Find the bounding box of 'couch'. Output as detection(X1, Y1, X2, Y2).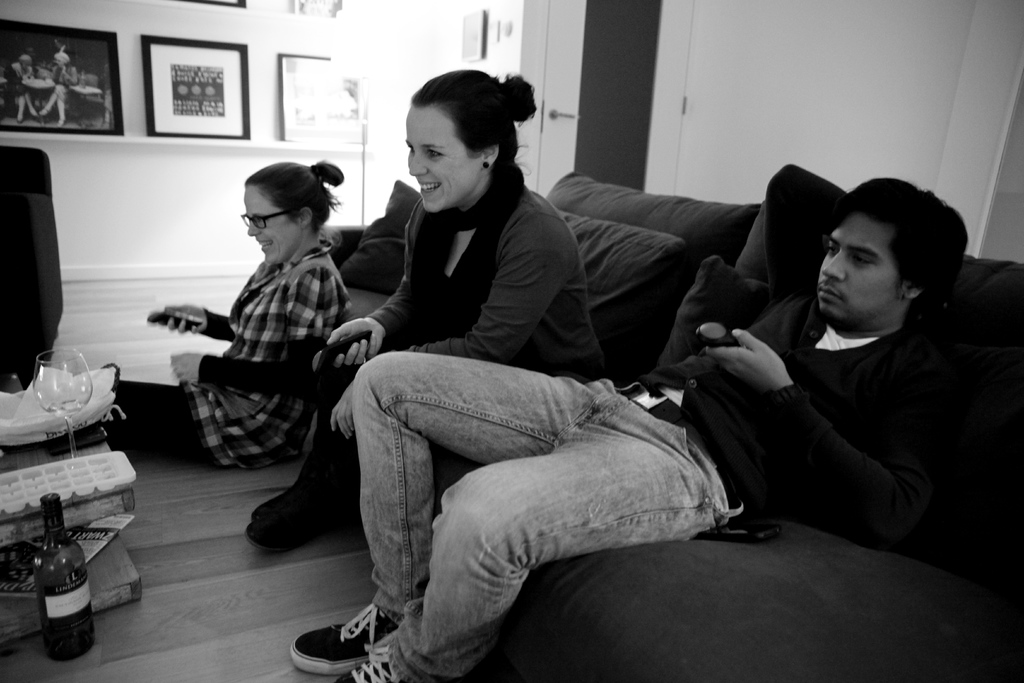
detection(154, 180, 881, 665).
